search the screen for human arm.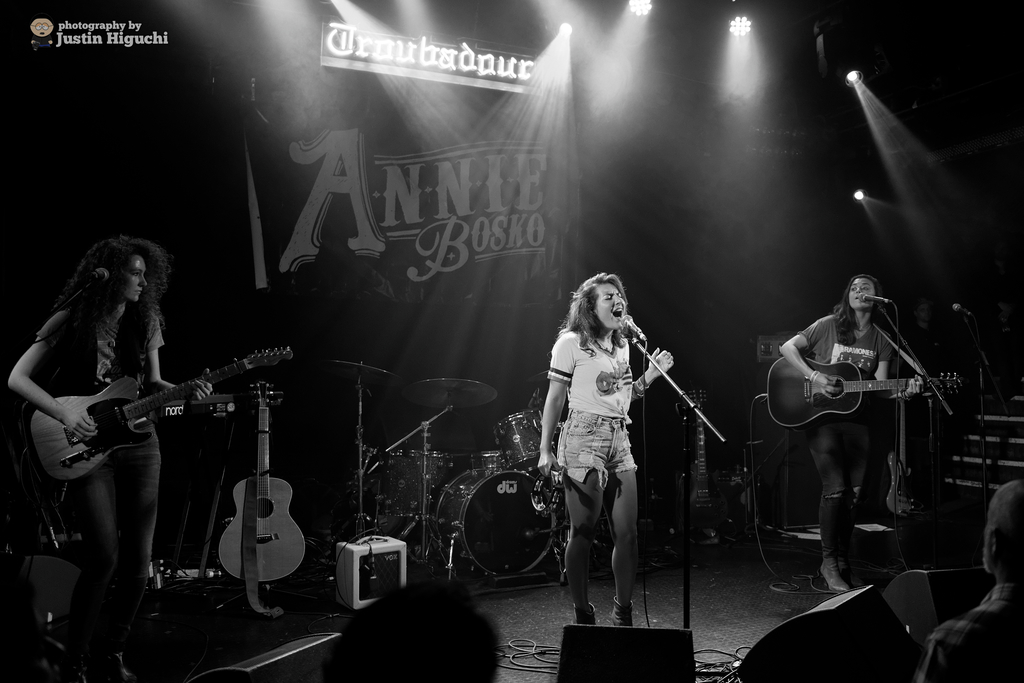
Found at (x1=536, y1=331, x2=580, y2=477).
